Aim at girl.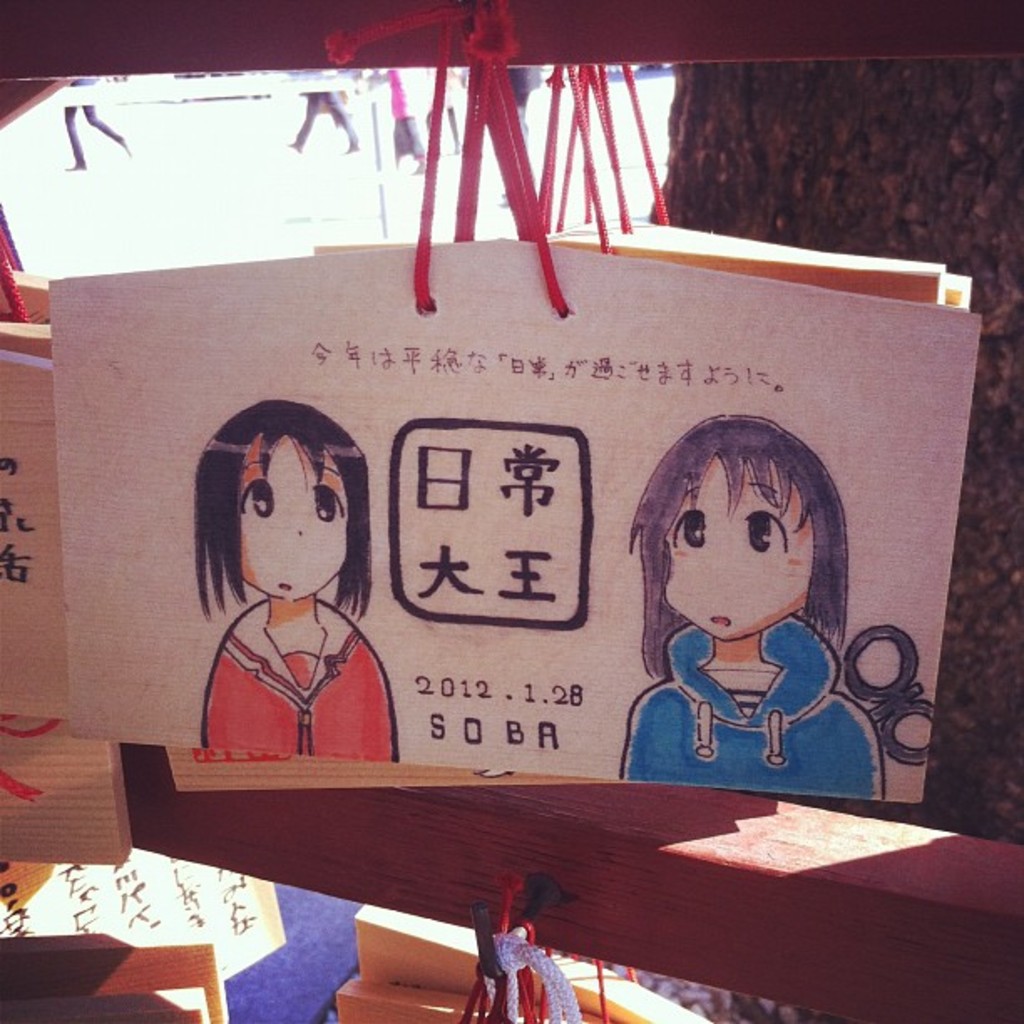
Aimed at x1=619 y1=422 x2=887 y2=796.
